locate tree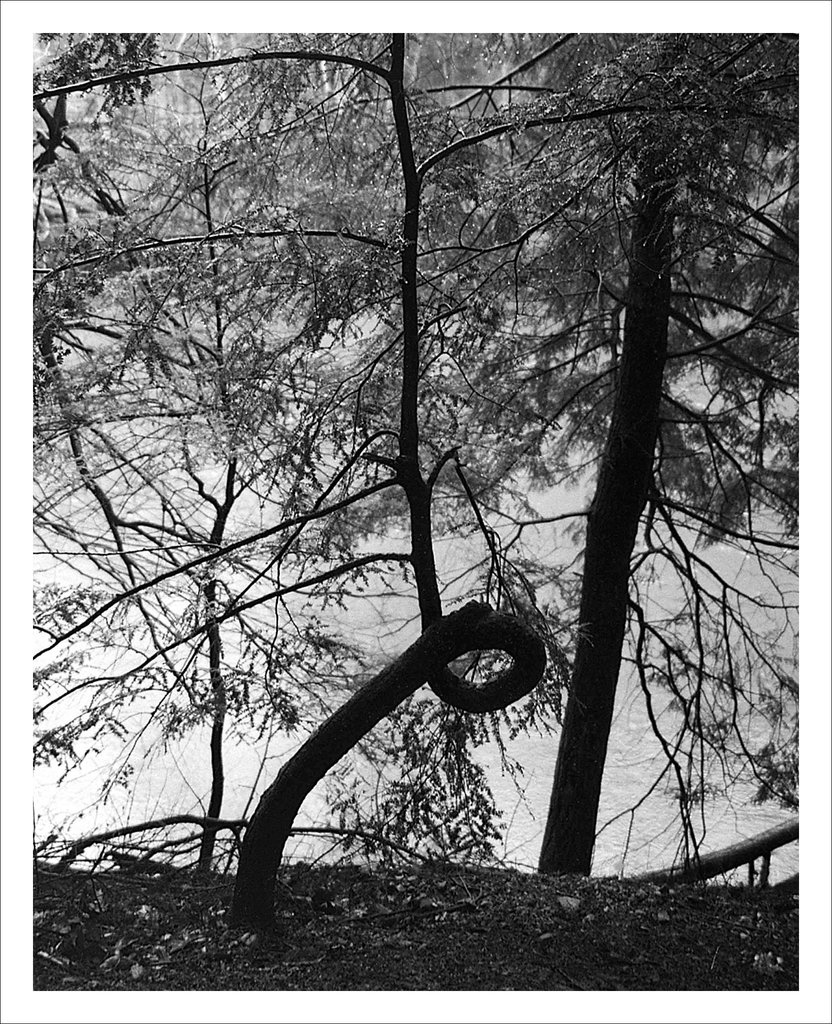
38 19 557 902
